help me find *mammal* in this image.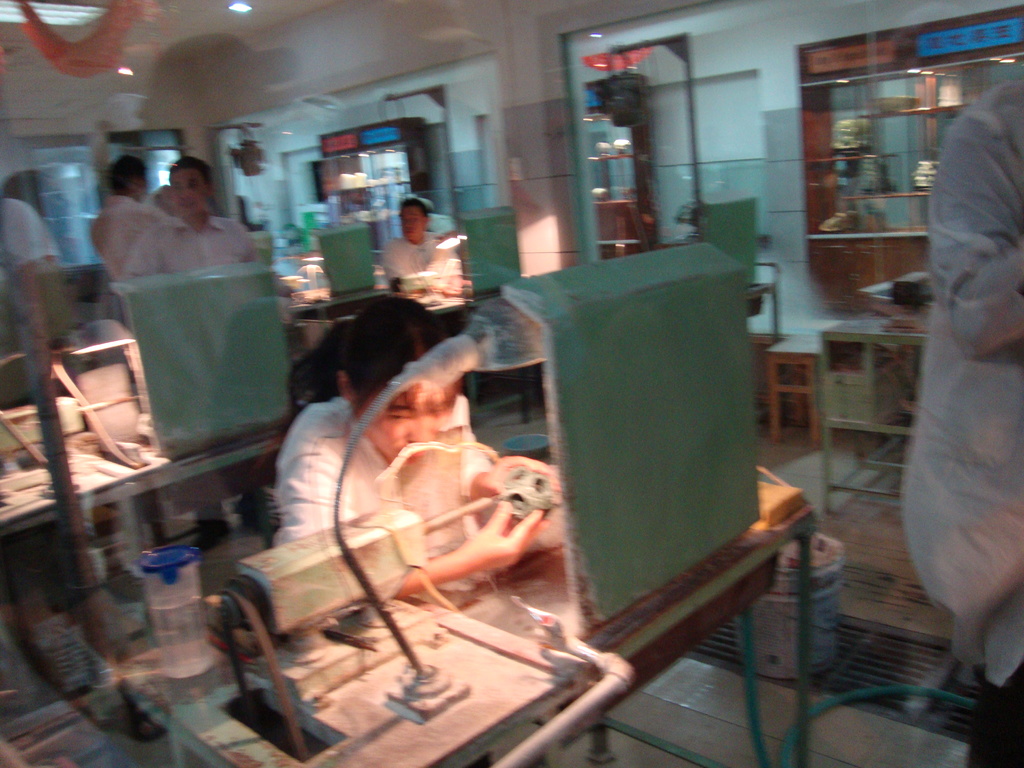
Found it: bbox=(273, 287, 517, 548).
